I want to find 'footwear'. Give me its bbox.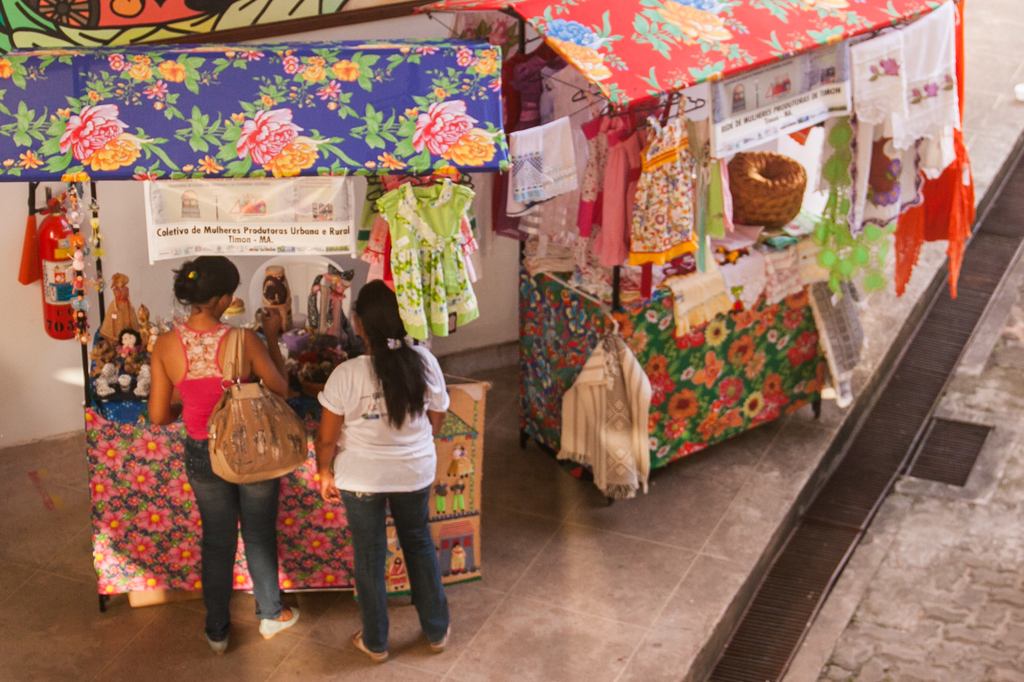
[left=206, top=633, right=229, bottom=658].
